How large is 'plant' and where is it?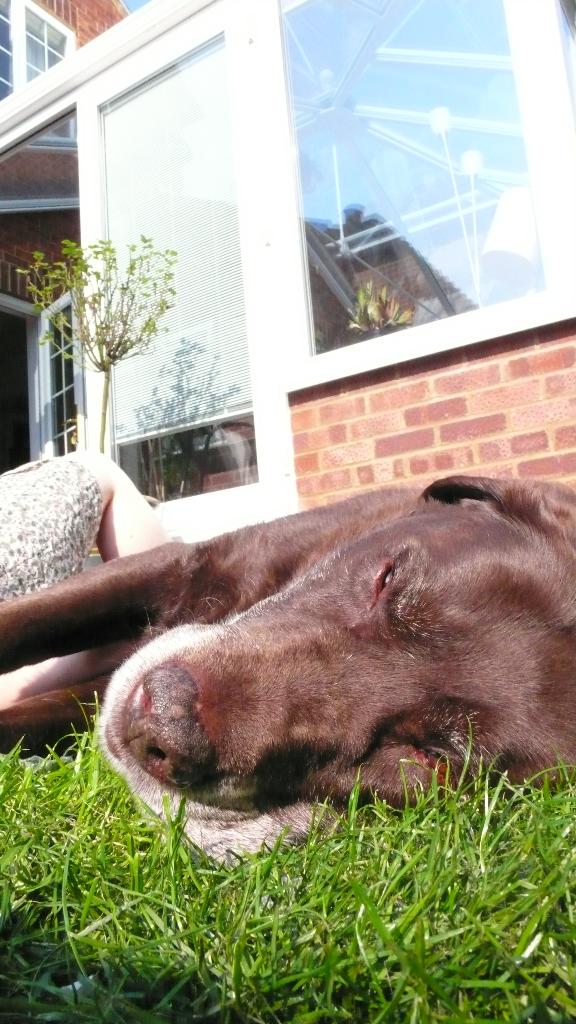
Bounding box: bbox=[35, 221, 175, 445].
